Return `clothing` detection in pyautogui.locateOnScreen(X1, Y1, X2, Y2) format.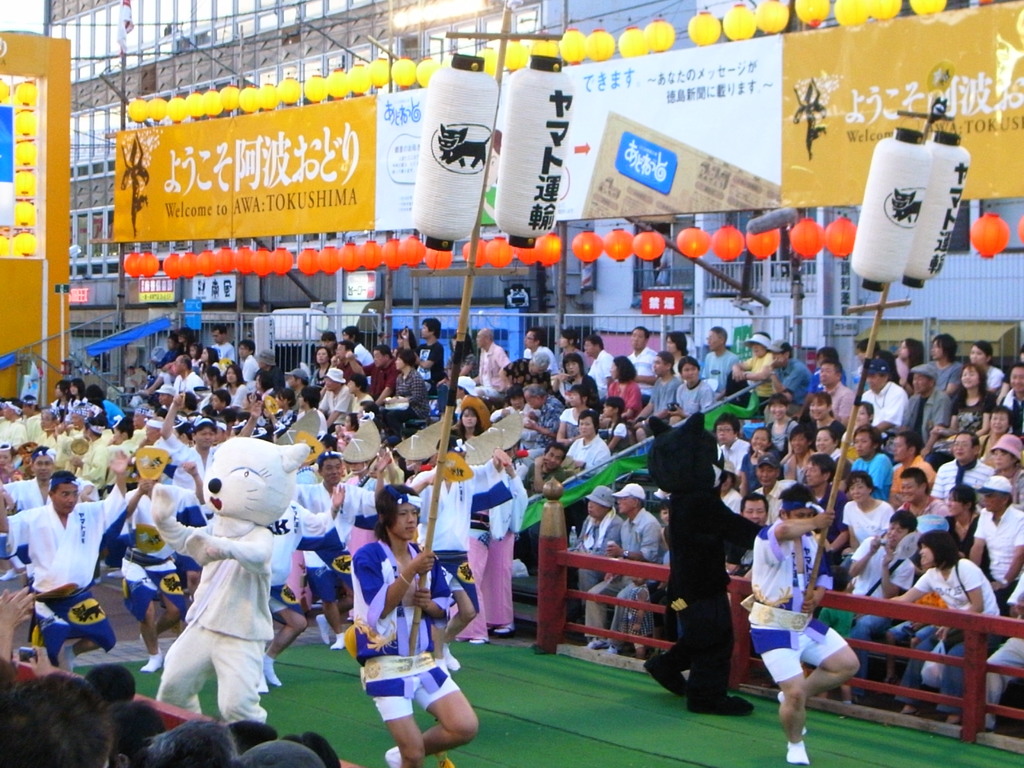
pyautogui.locateOnScreen(358, 359, 396, 397).
